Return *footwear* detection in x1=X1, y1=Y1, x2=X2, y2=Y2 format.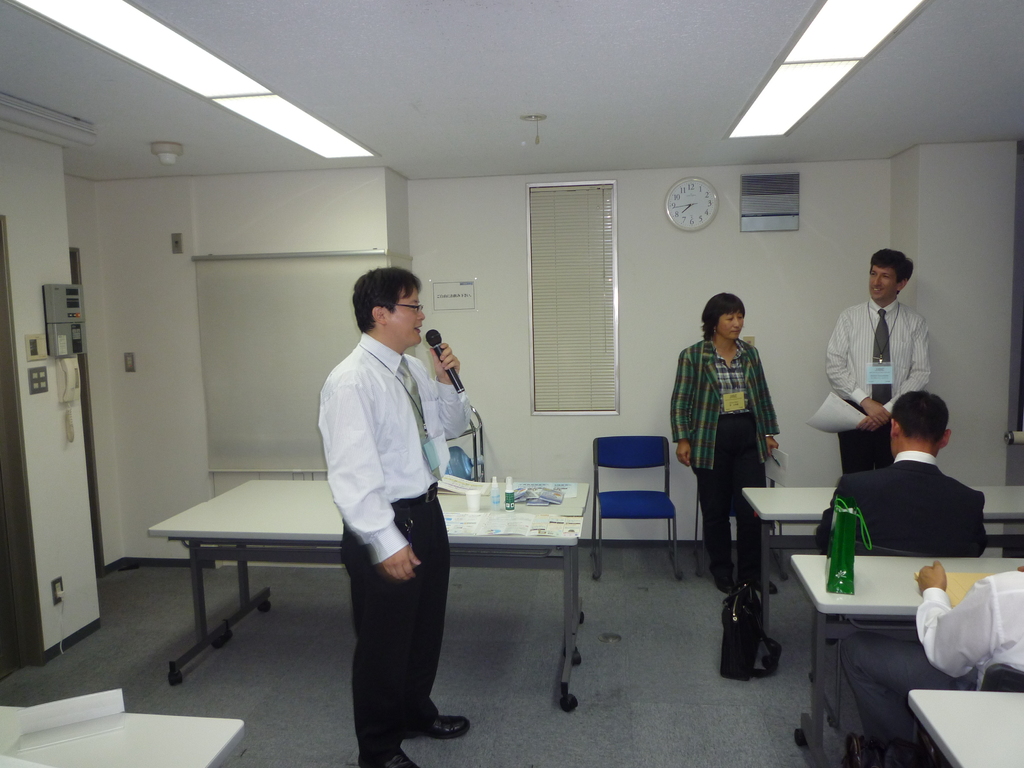
x1=714, y1=575, x2=734, y2=596.
